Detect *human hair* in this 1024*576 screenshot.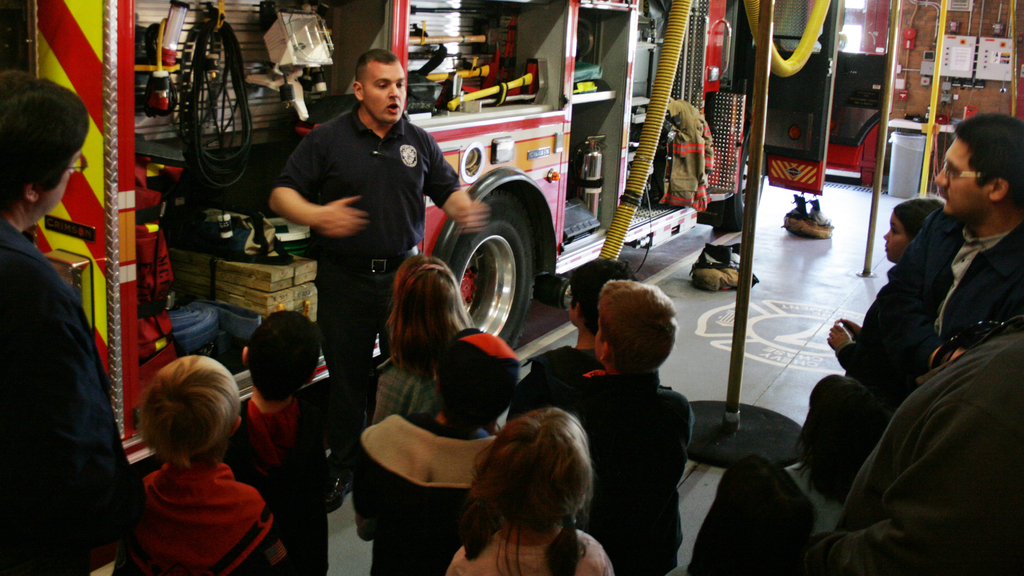
Detection: locate(458, 406, 591, 575).
